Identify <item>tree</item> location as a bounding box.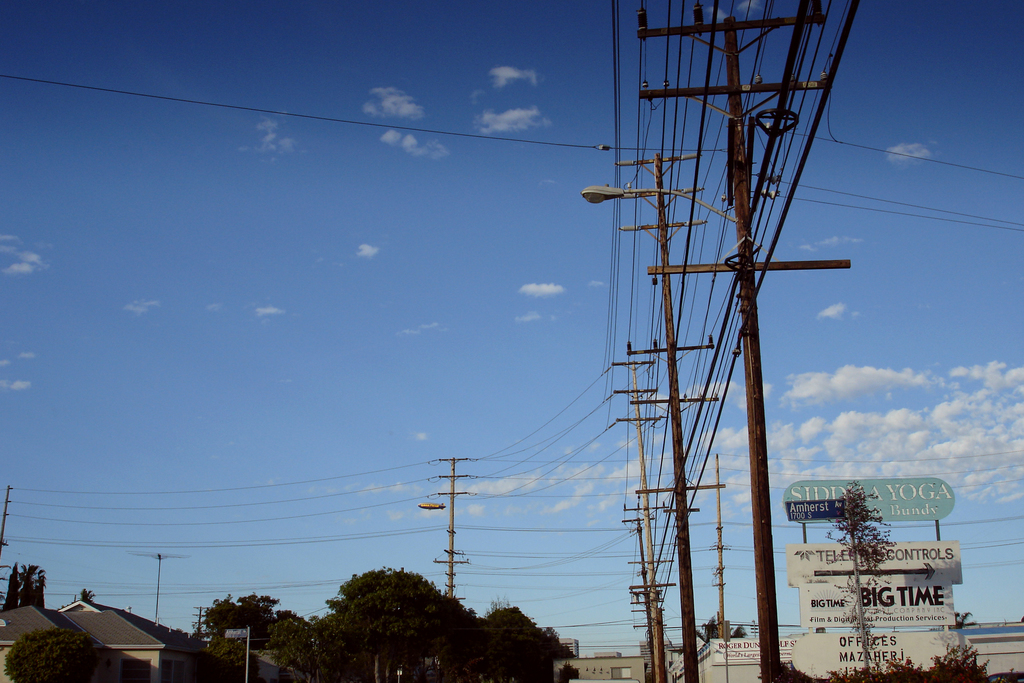
254, 593, 279, 638.
